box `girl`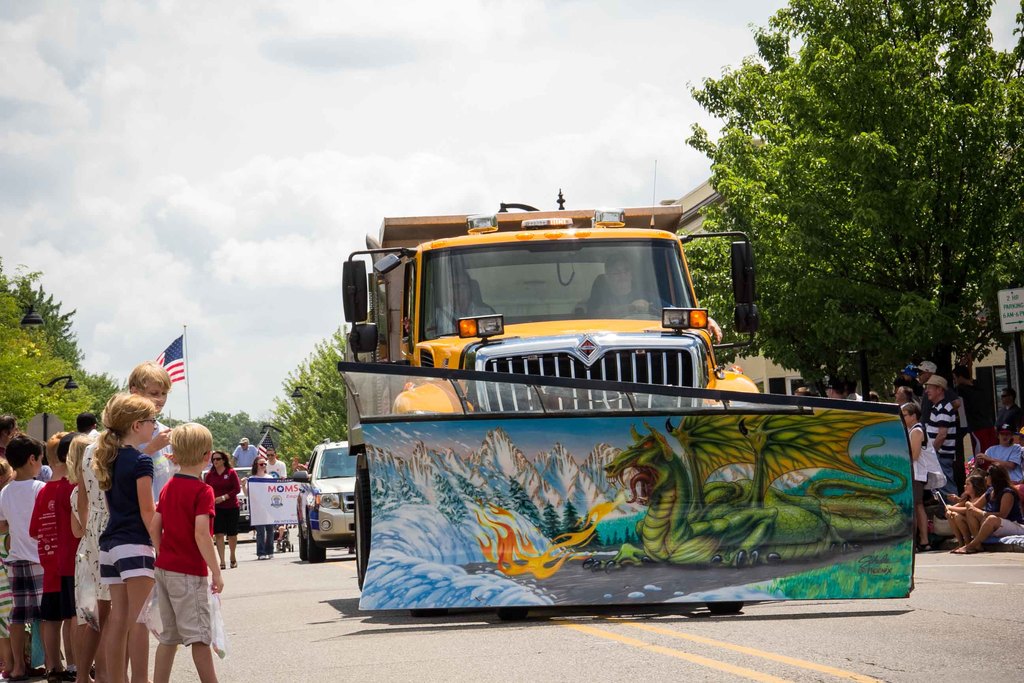
left=906, top=407, right=930, bottom=545
